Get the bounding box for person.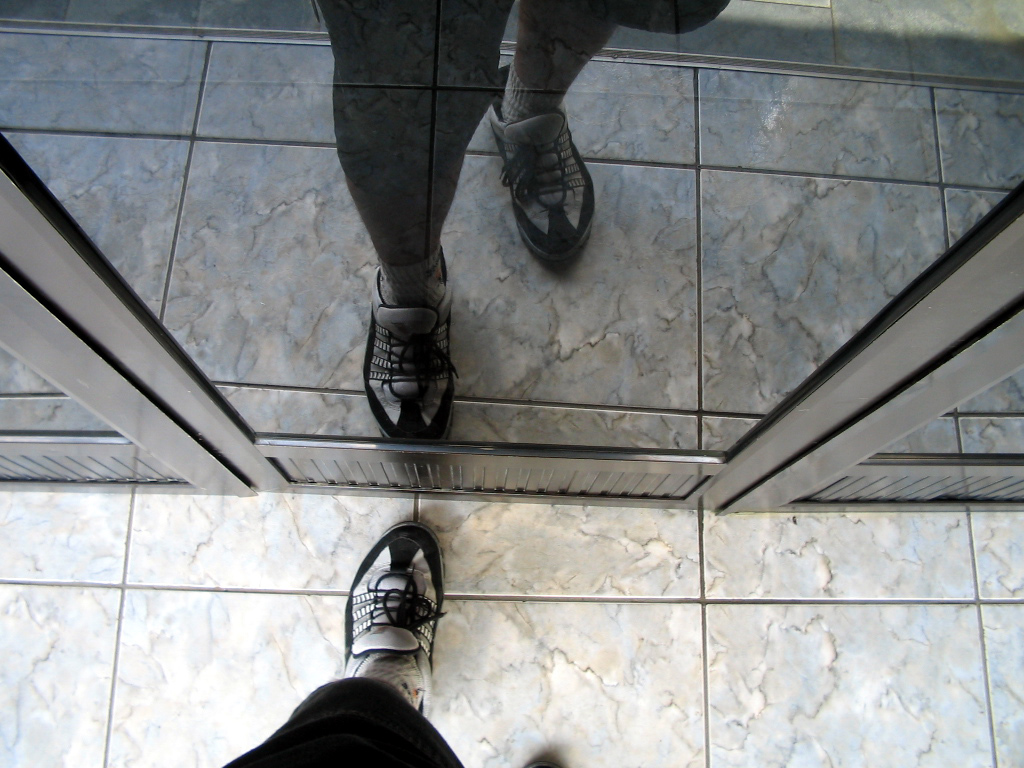
<box>215,520,561,767</box>.
